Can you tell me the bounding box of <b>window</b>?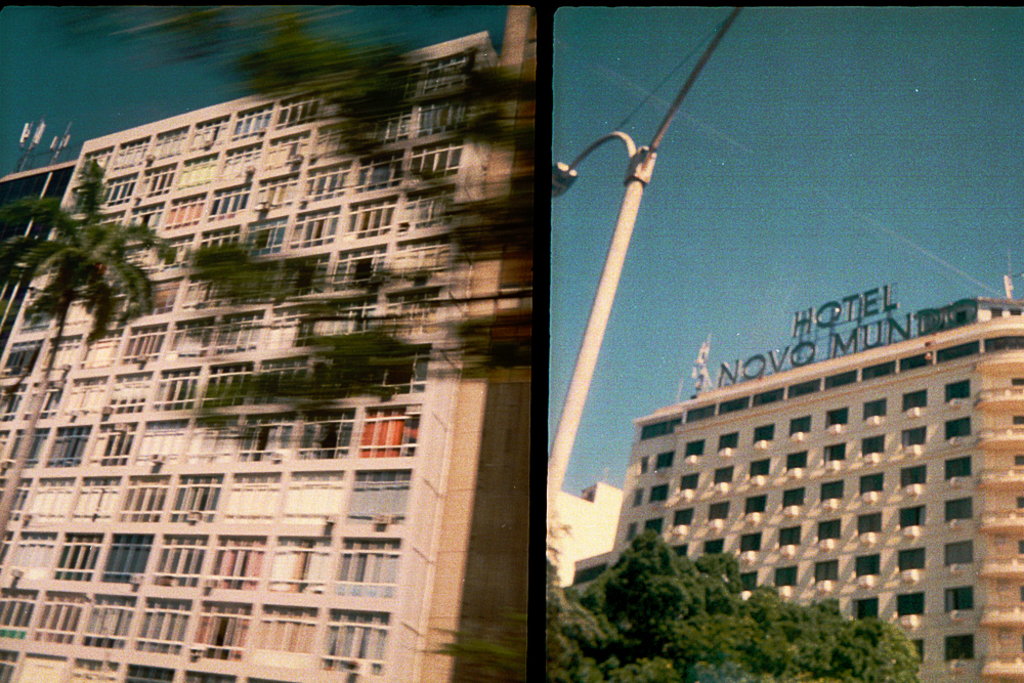
(x1=859, y1=514, x2=878, y2=530).
